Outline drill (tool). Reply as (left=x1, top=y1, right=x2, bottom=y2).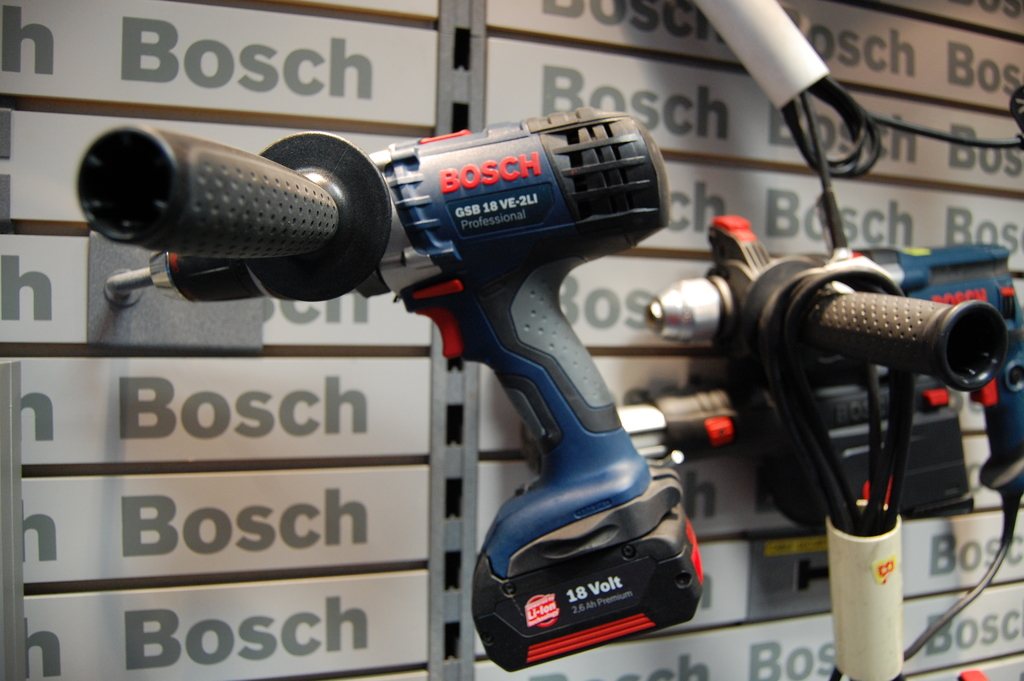
(left=72, top=110, right=676, bottom=675).
